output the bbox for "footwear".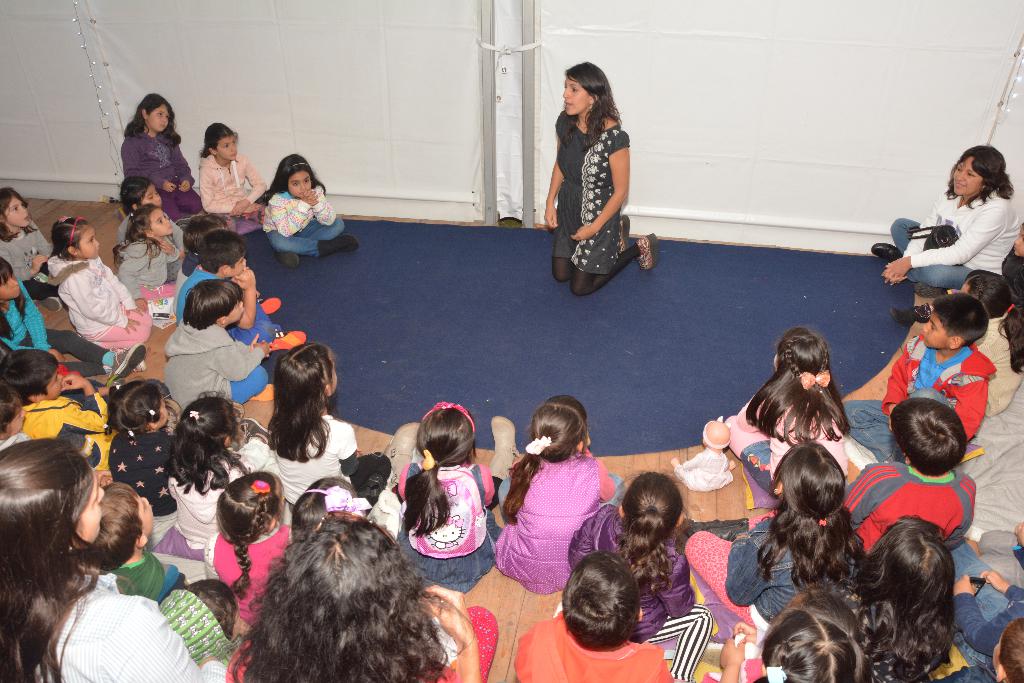
bbox(615, 214, 636, 260).
